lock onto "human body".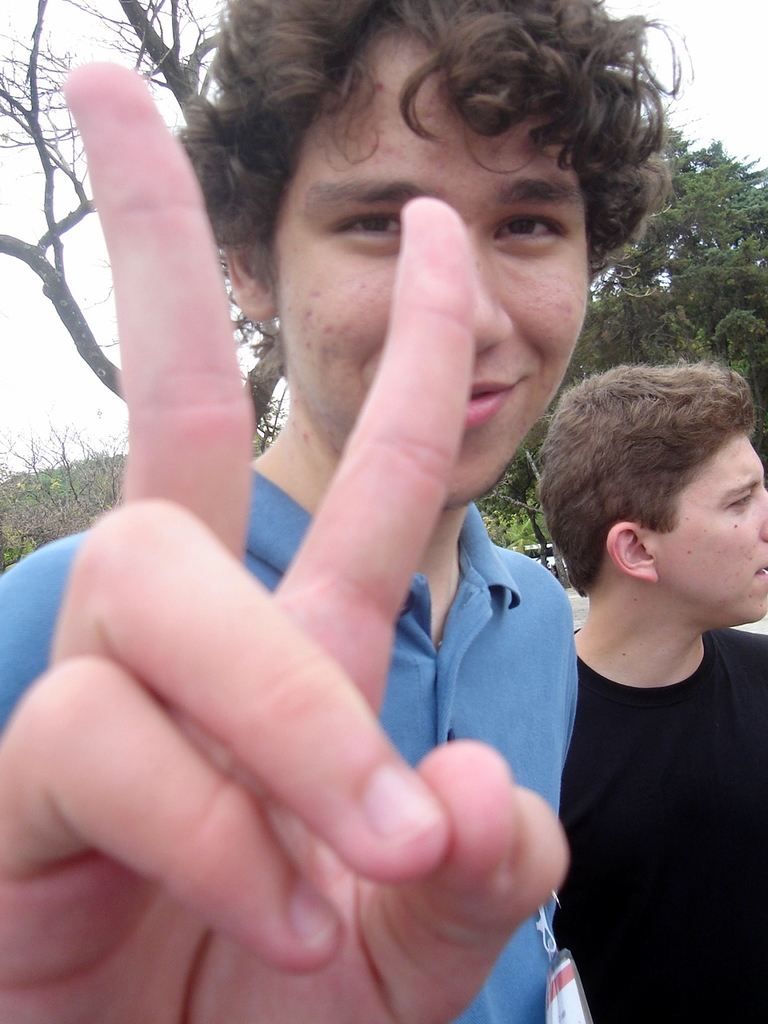
Locked: [21, 54, 703, 1011].
